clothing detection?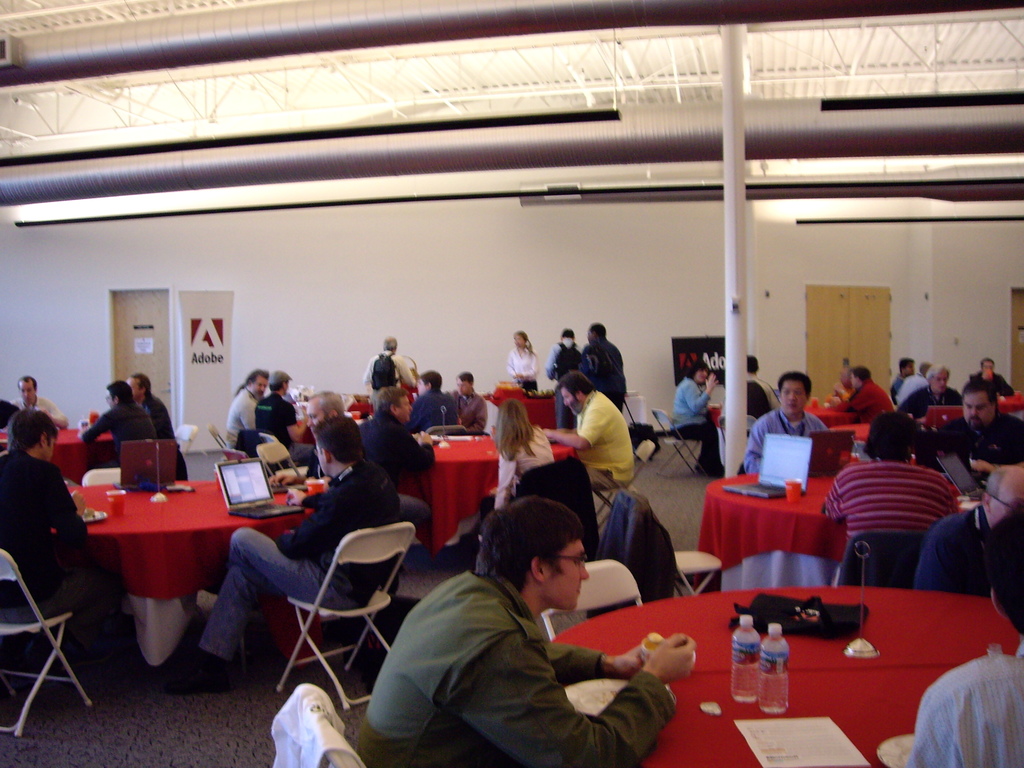
pyautogui.locateOnScreen(593, 488, 682, 600)
